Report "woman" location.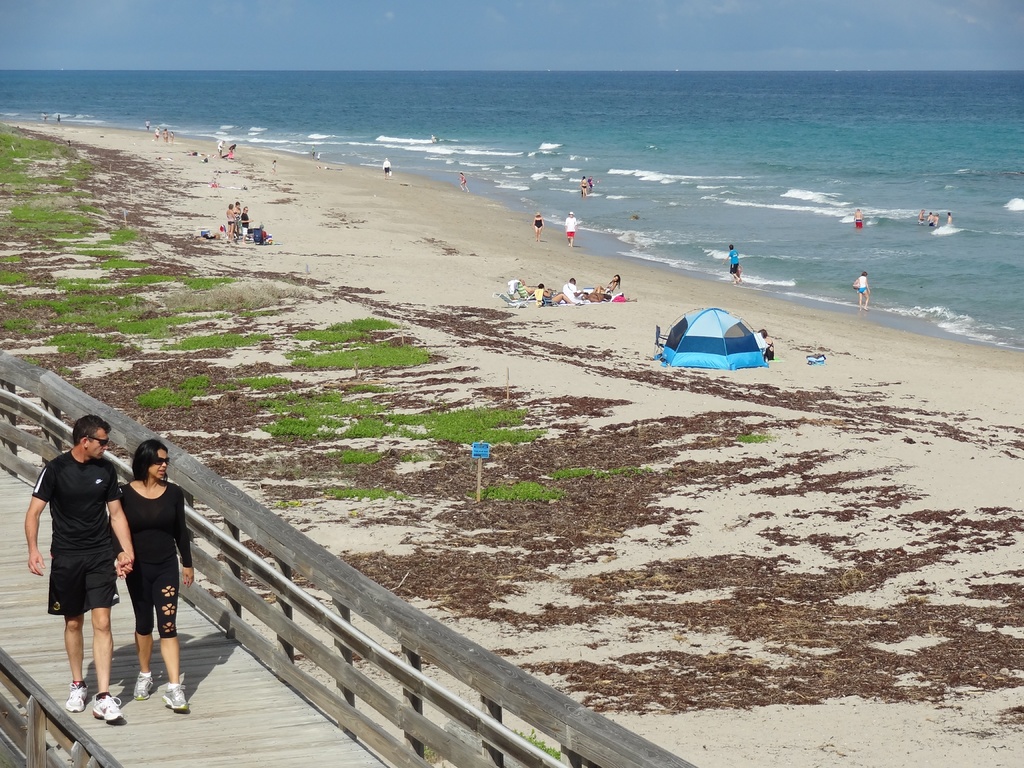
Report: (235,202,240,234).
